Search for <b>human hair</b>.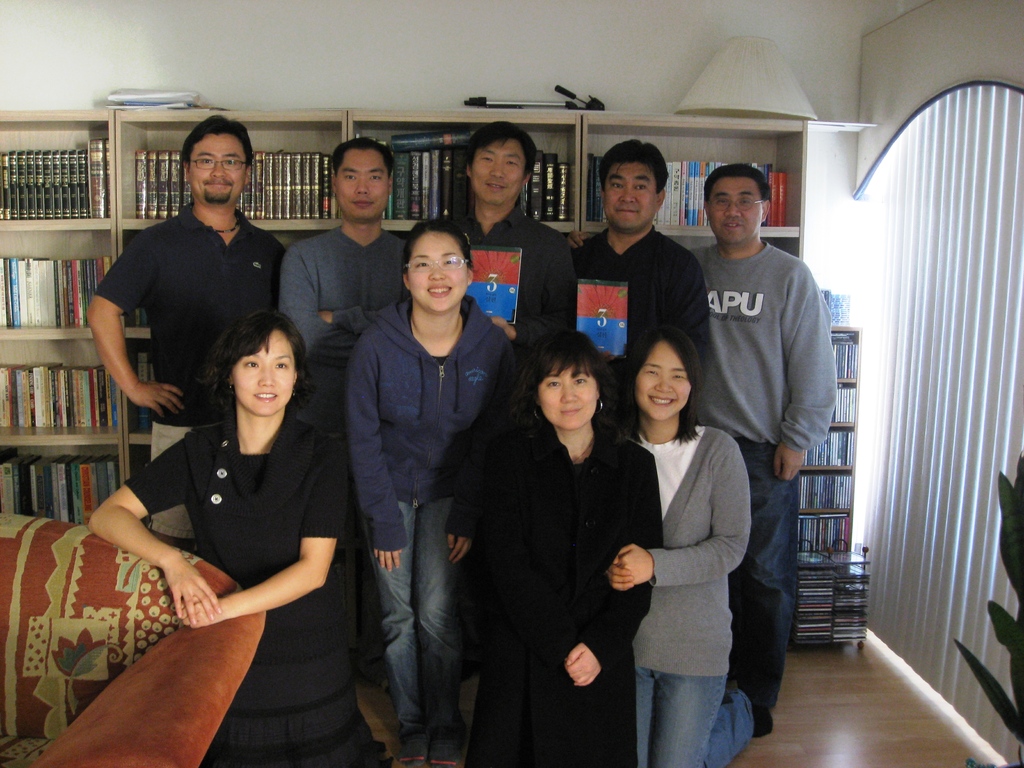
Found at <box>330,134,396,178</box>.
